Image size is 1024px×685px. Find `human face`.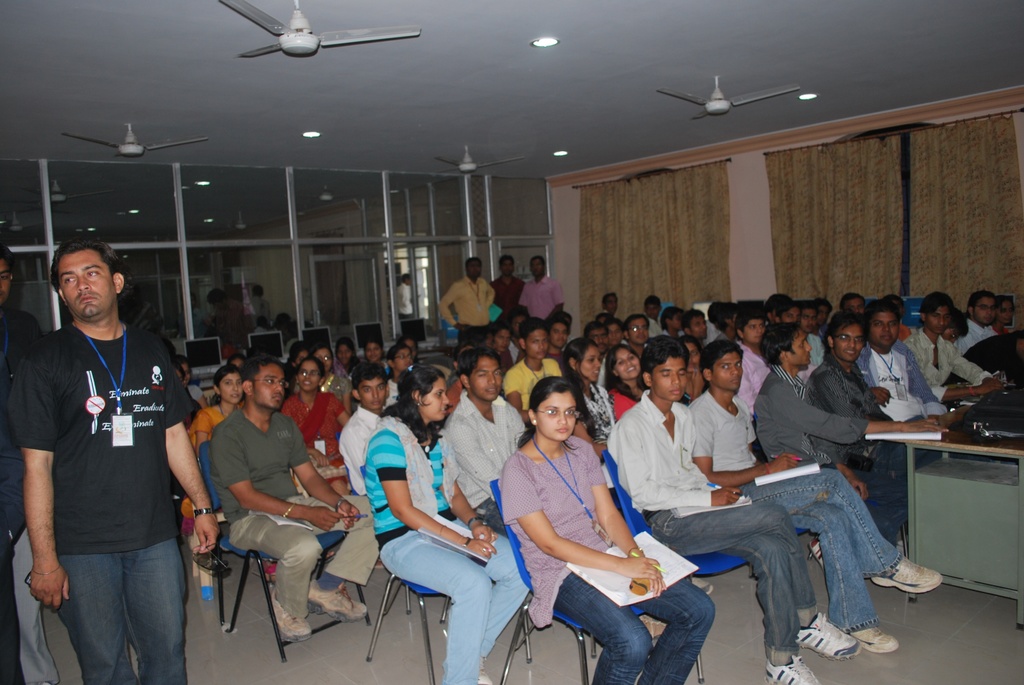
detection(396, 351, 409, 372).
